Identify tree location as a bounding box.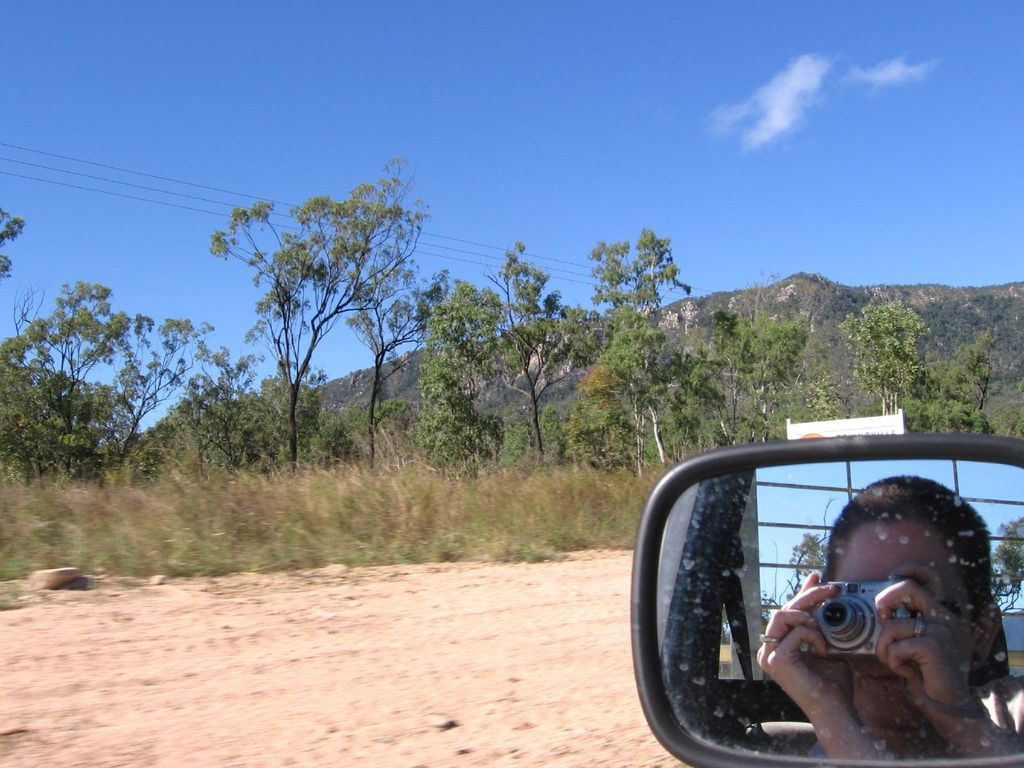
BBox(479, 235, 601, 465).
